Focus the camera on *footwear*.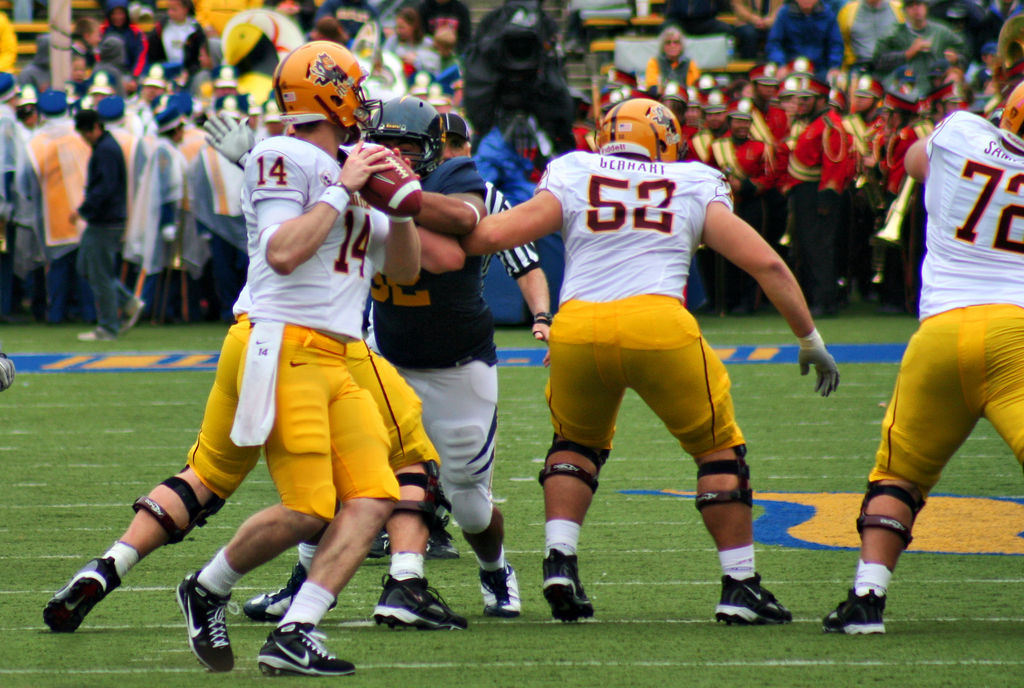
Focus region: select_region(713, 575, 793, 635).
